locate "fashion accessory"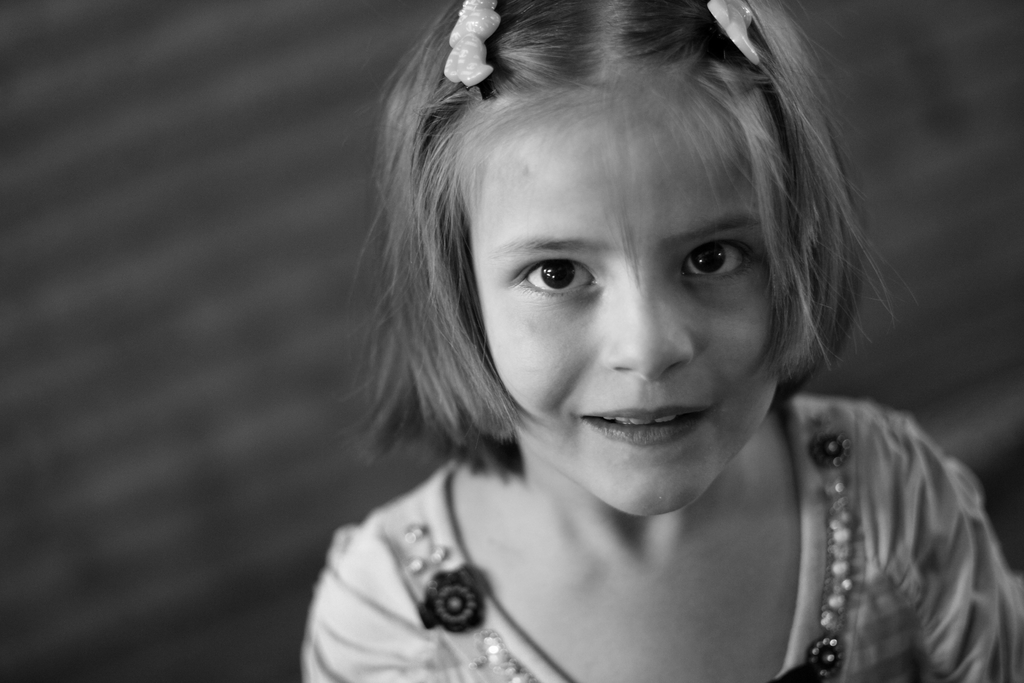
[444,0,499,93]
